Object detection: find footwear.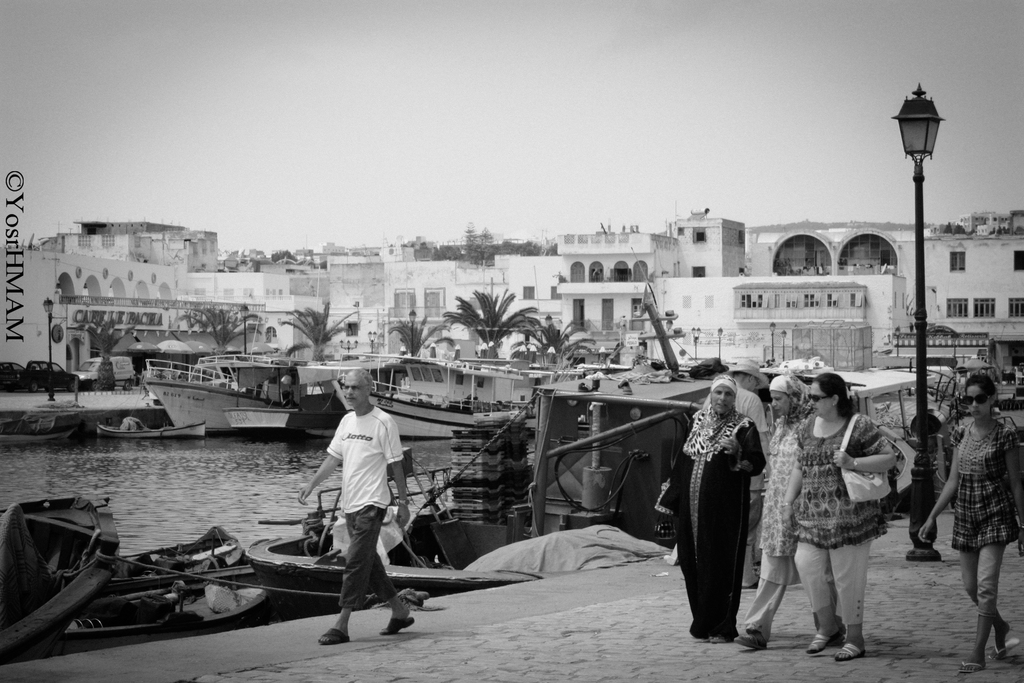
<bbox>707, 627, 724, 645</bbox>.
